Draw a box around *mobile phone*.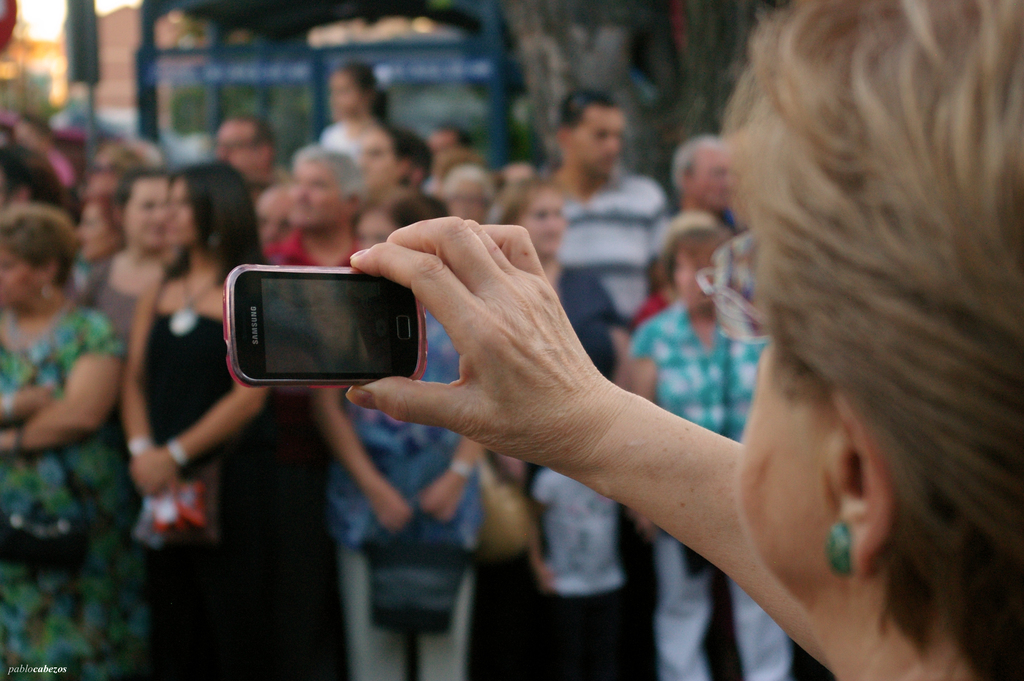
223:254:424:398.
